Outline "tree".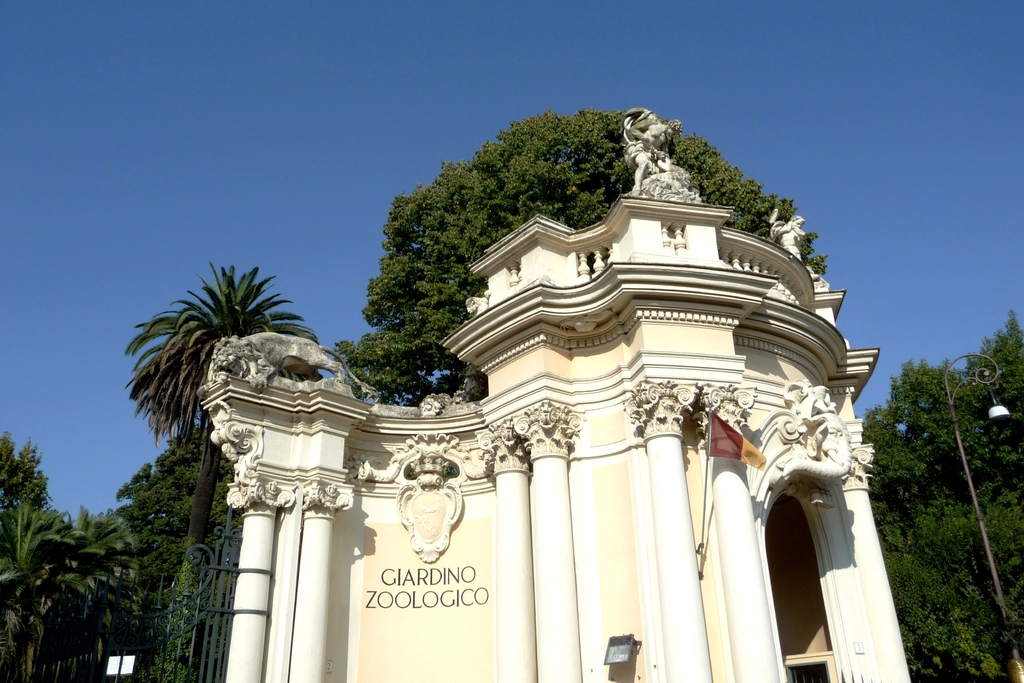
Outline: Rect(854, 308, 1023, 682).
